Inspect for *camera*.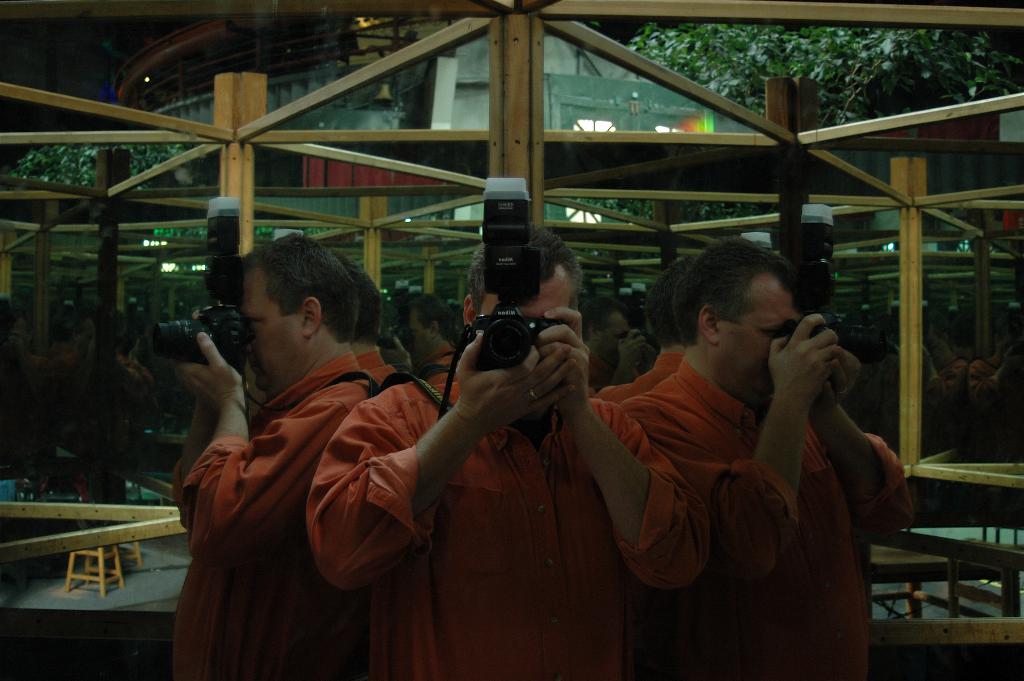
Inspection: (left=157, top=199, right=241, bottom=369).
